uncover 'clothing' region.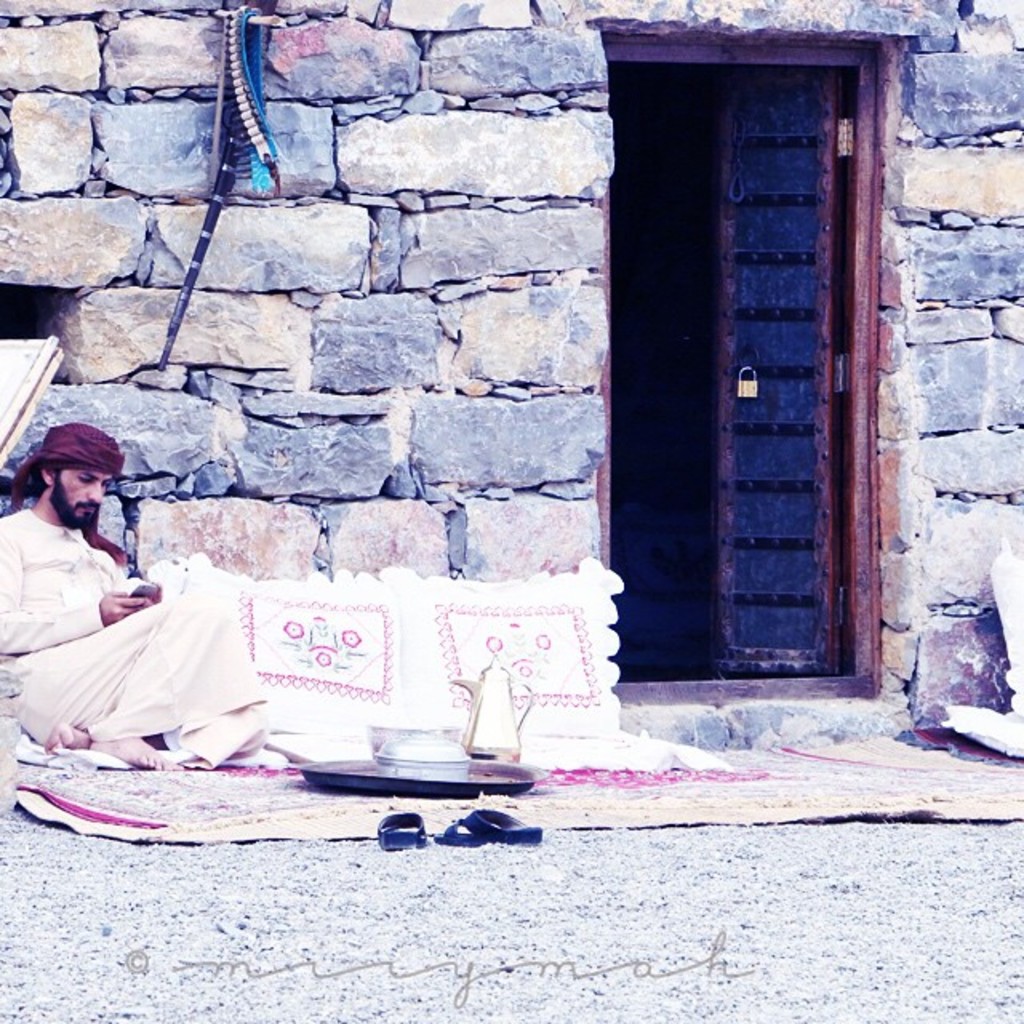
Uncovered: l=8, t=488, r=243, b=770.
